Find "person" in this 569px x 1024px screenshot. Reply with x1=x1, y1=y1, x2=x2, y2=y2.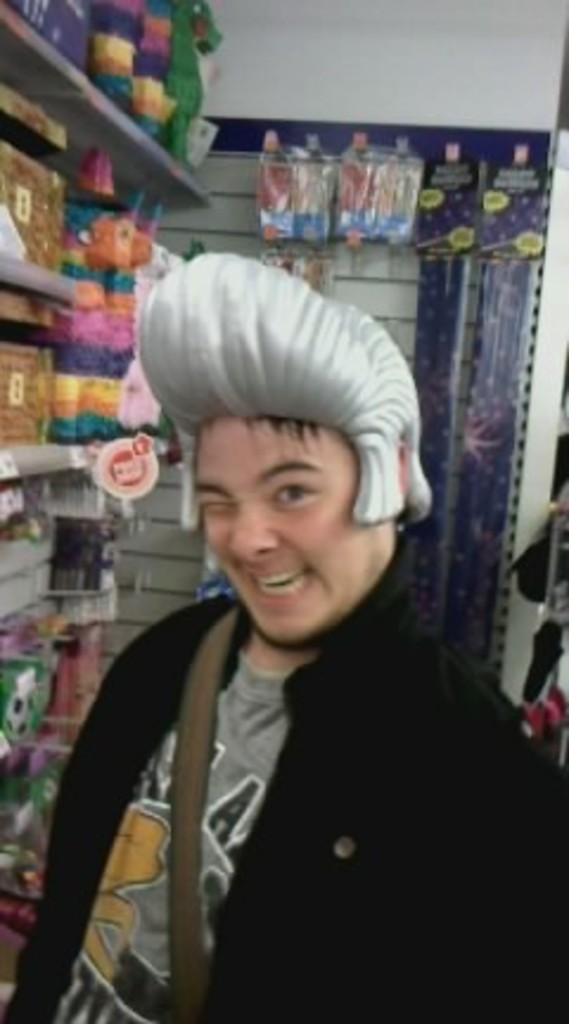
x1=78, y1=247, x2=505, y2=932.
